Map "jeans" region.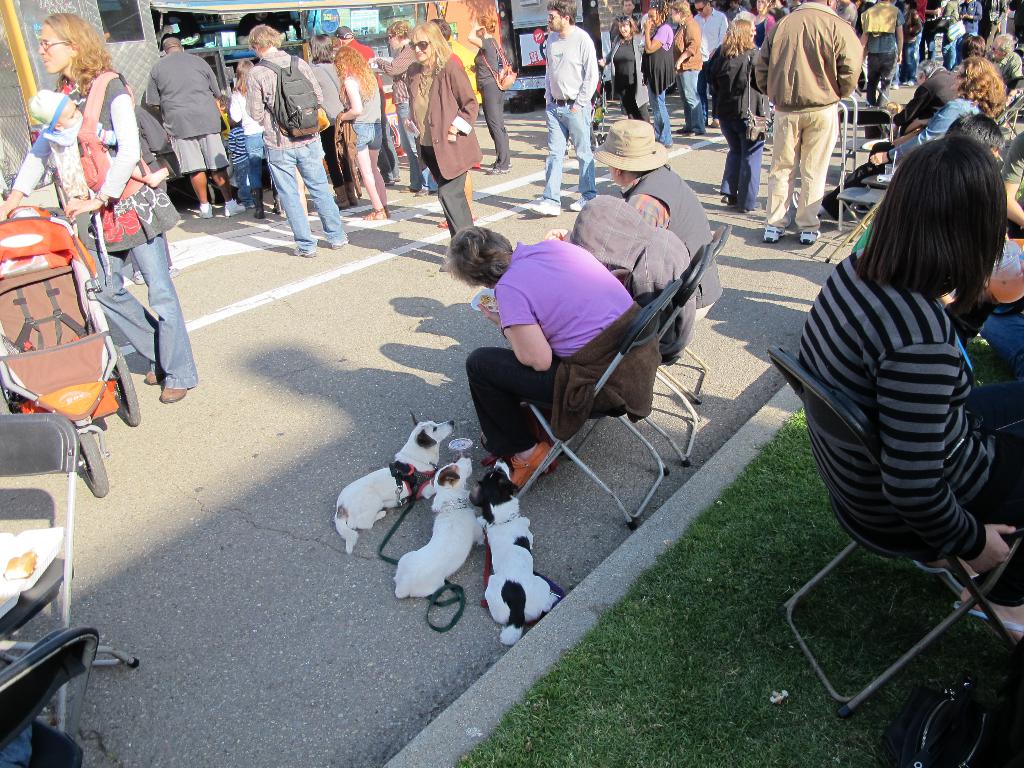
Mapped to rect(676, 74, 705, 128).
